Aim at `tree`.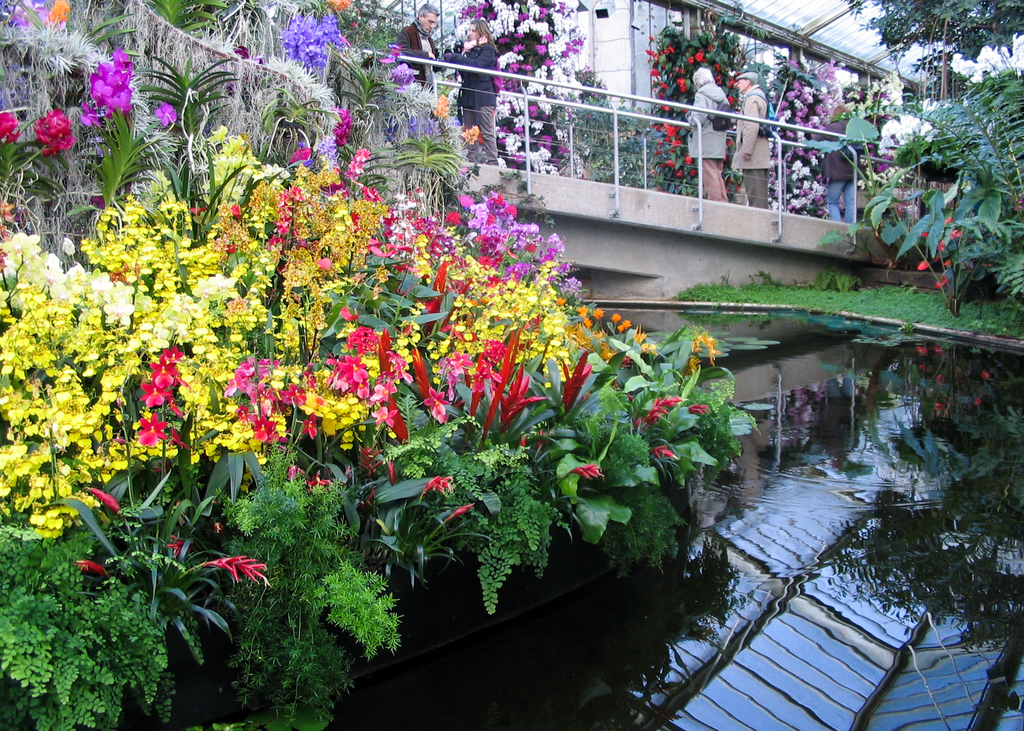
Aimed at bbox=[653, 9, 765, 202].
